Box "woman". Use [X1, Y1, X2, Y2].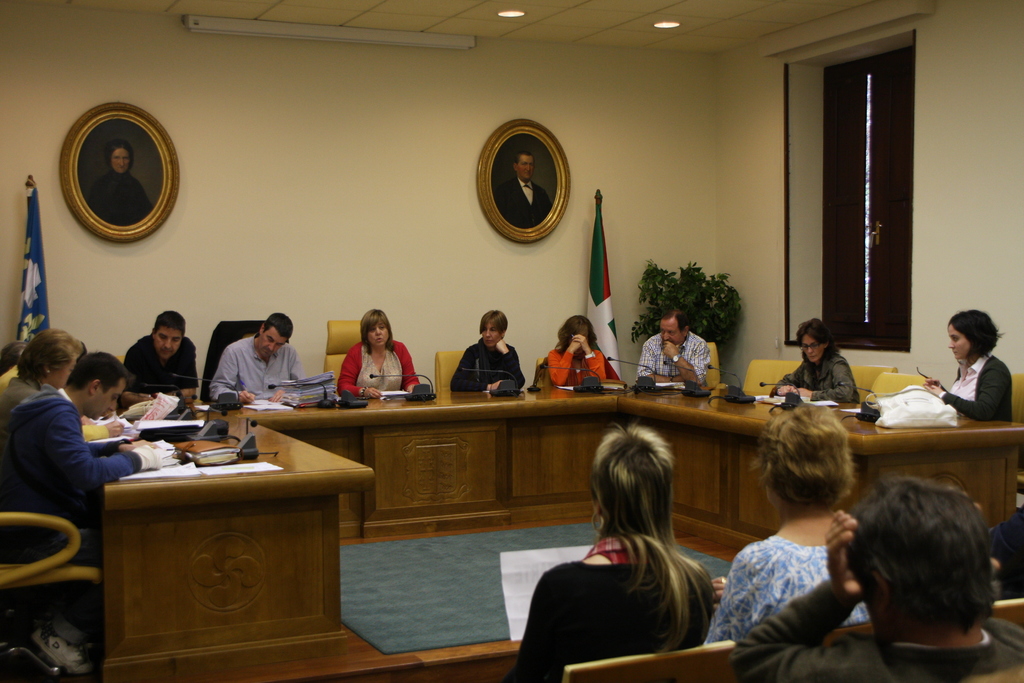
[527, 428, 735, 674].
